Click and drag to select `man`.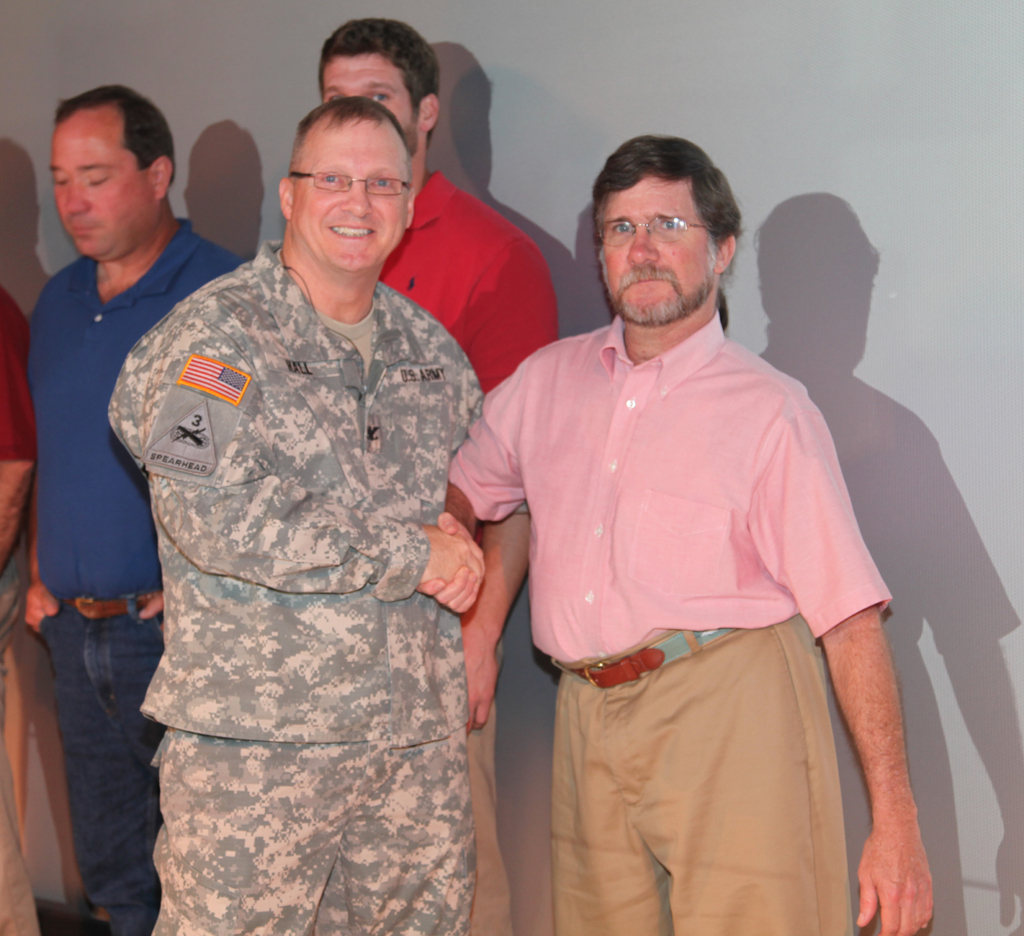
Selection: x1=28, y1=85, x2=241, y2=935.
